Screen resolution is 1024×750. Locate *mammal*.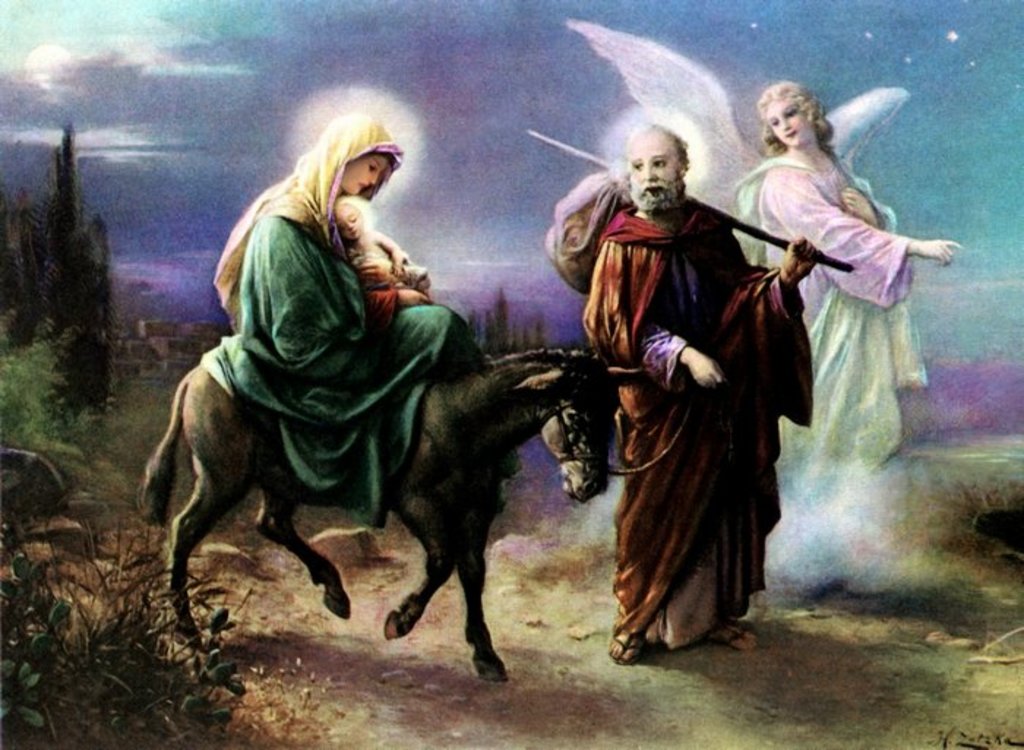
rect(726, 79, 964, 509).
